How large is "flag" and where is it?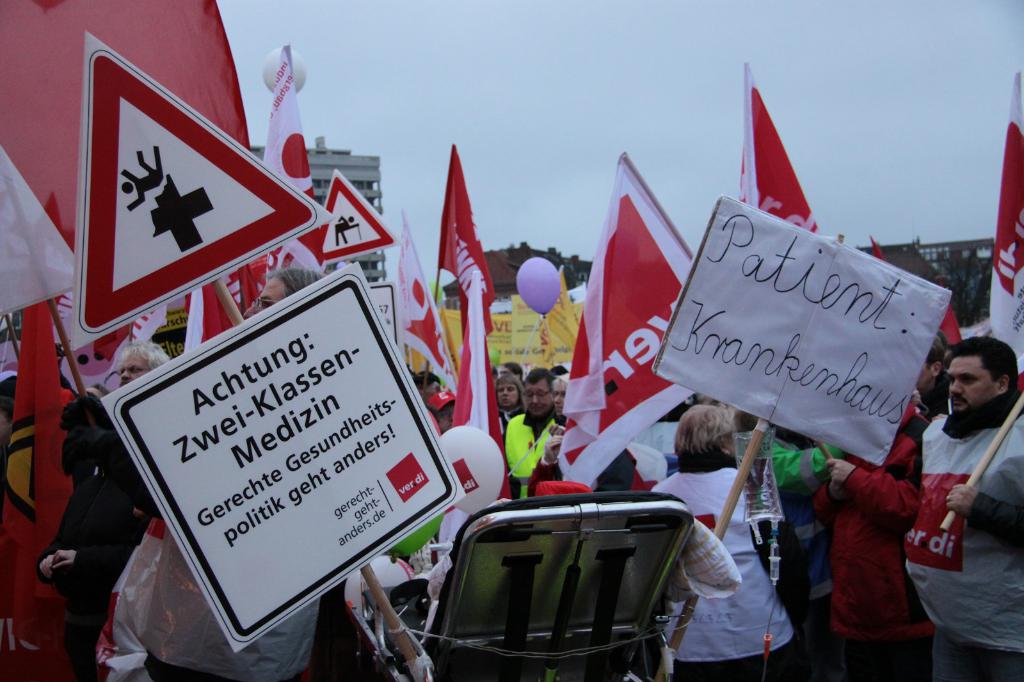
Bounding box: locate(401, 211, 451, 397).
